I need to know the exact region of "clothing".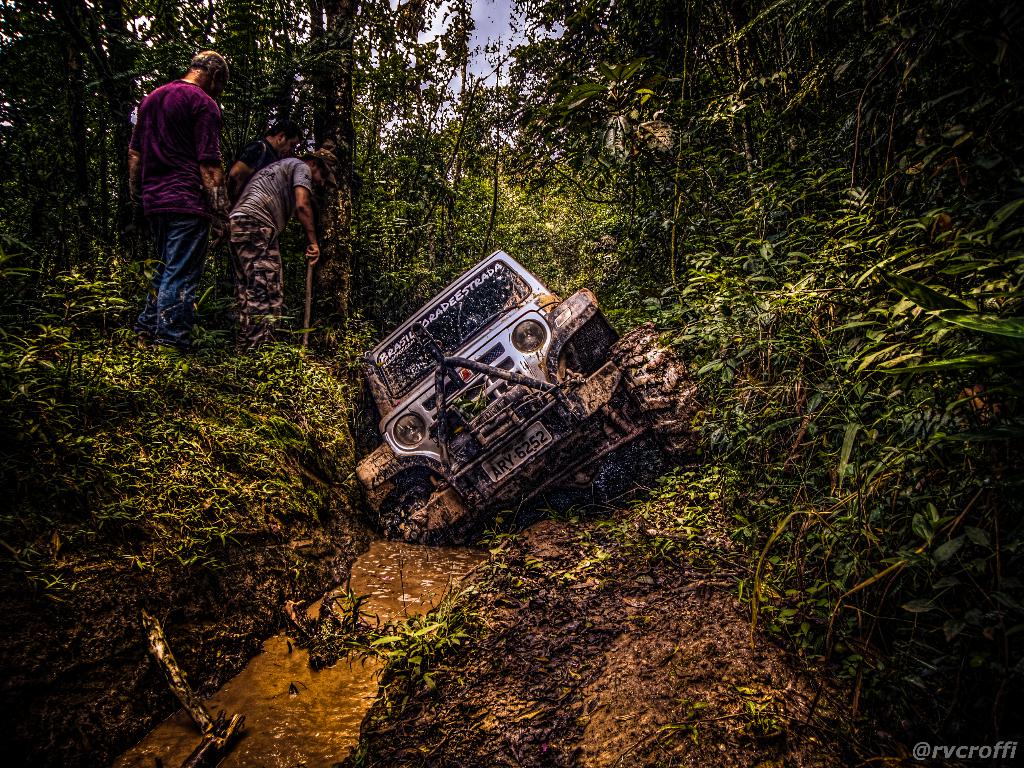
Region: [136, 91, 205, 329].
